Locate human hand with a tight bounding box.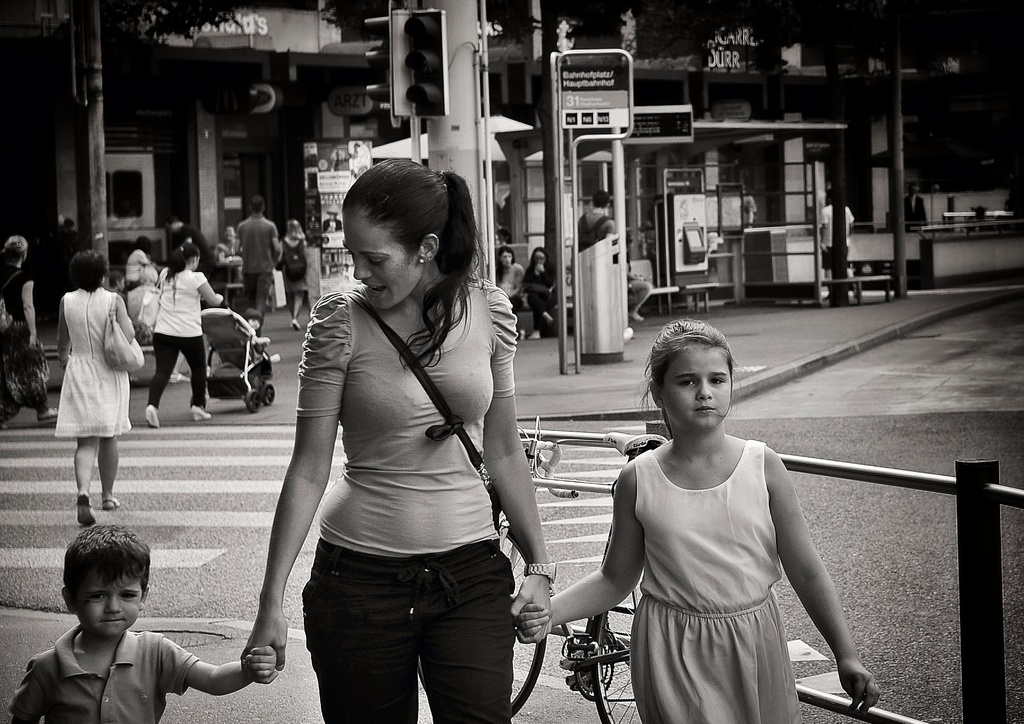
516/600/550/640.
